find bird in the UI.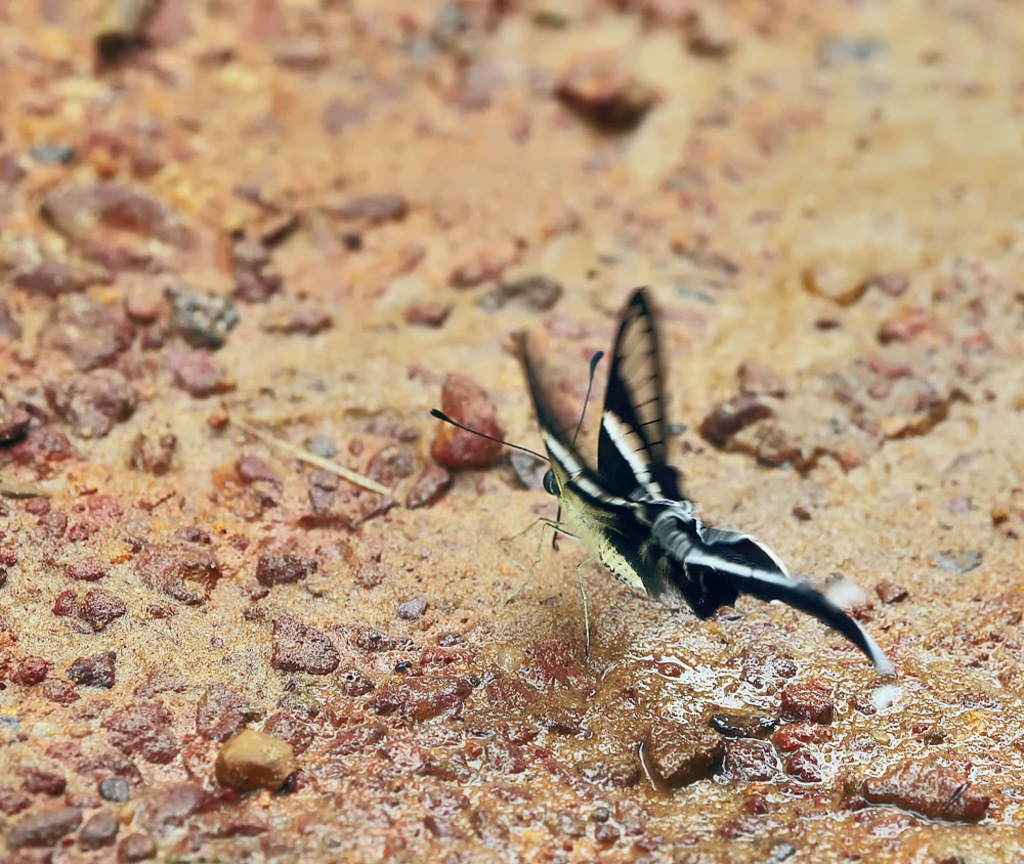
UI element at 456/312/867/686.
